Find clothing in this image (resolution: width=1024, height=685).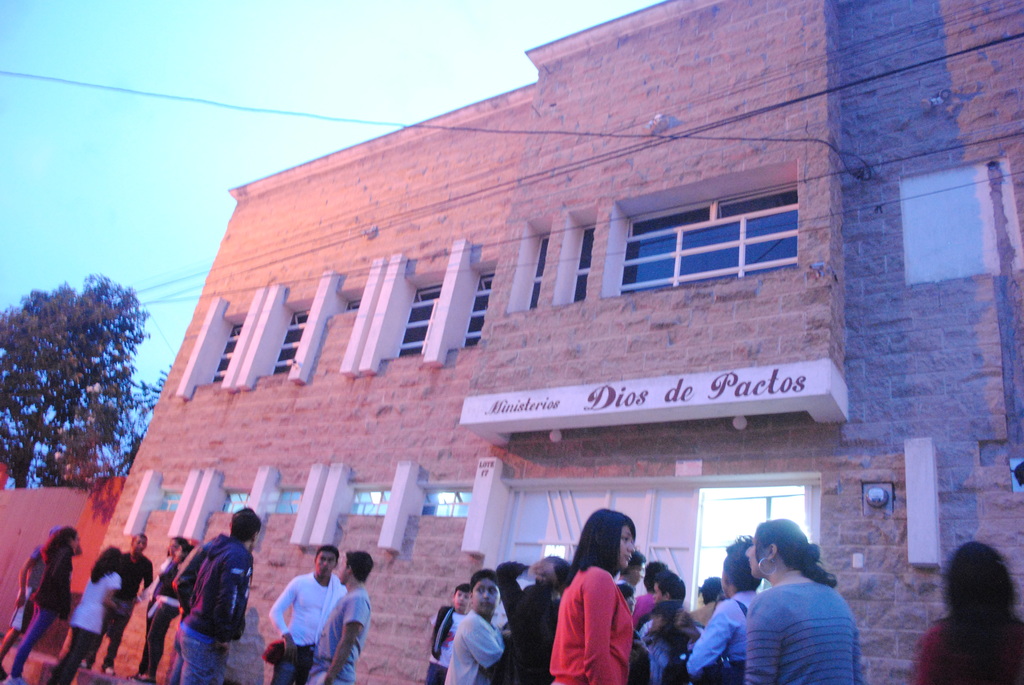
<region>619, 581, 631, 610</region>.
